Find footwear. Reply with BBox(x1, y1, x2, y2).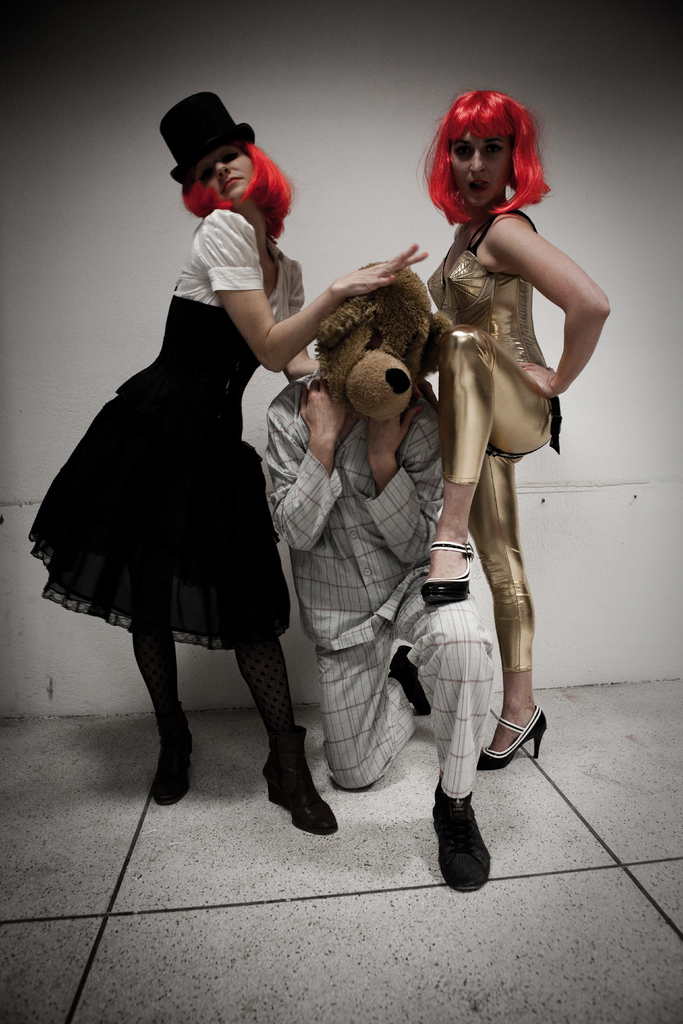
BBox(391, 645, 431, 720).
